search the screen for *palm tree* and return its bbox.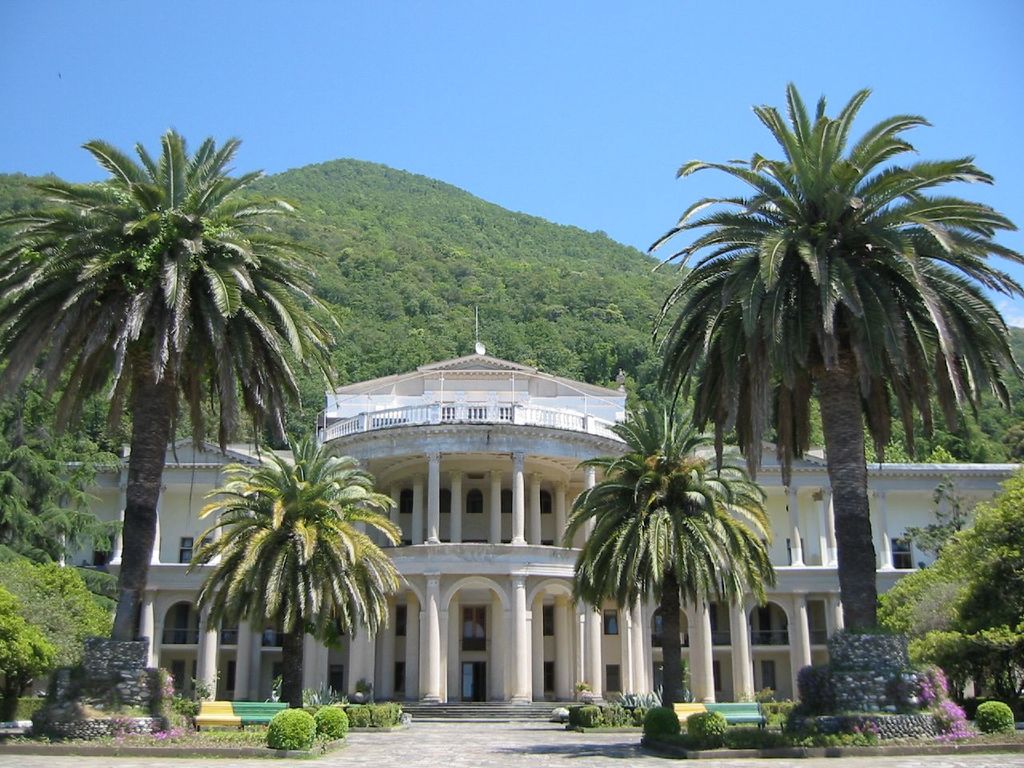
Found: (x1=645, y1=75, x2=1023, y2=647).
